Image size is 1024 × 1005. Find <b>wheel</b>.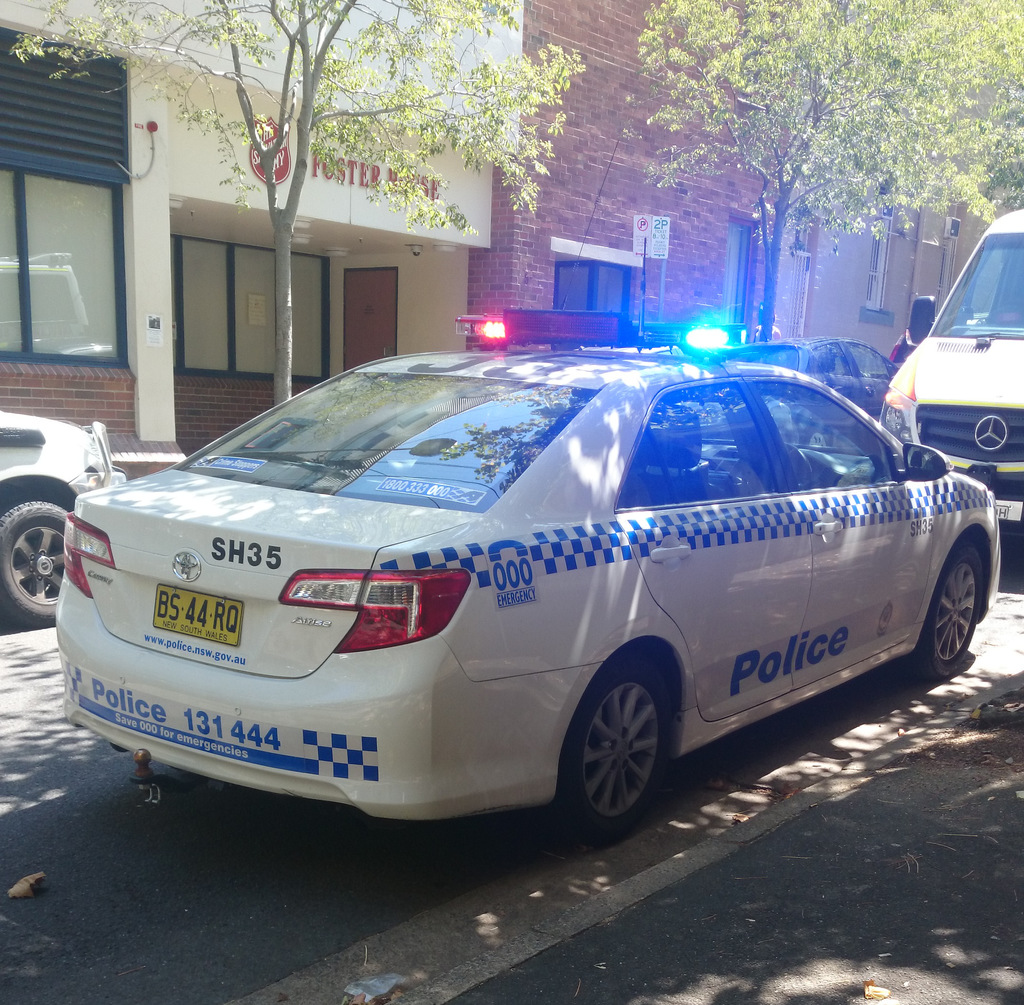
BBox(563, 686, 684, 824).
